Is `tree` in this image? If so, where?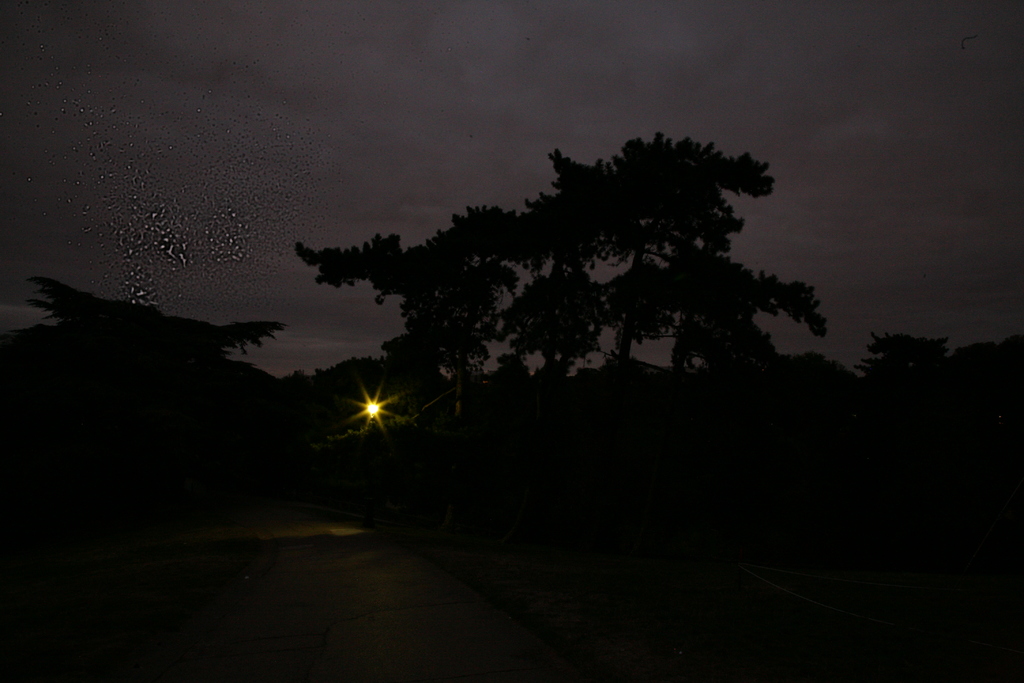
Yes, at l=852, t=325, r=947, b=423.
